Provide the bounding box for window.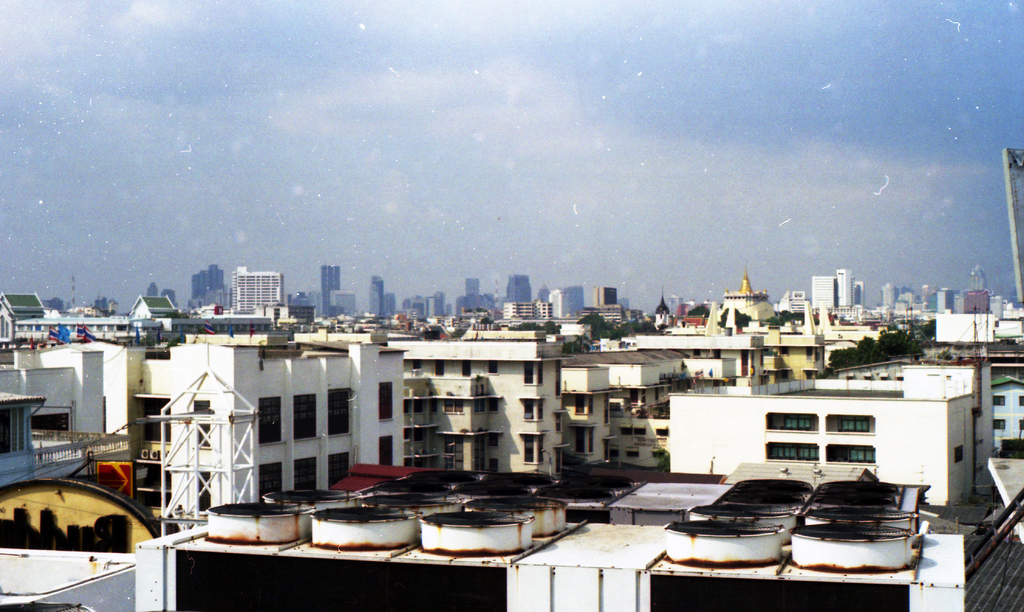
(left=294, top=458, right=316, bottom=495).
